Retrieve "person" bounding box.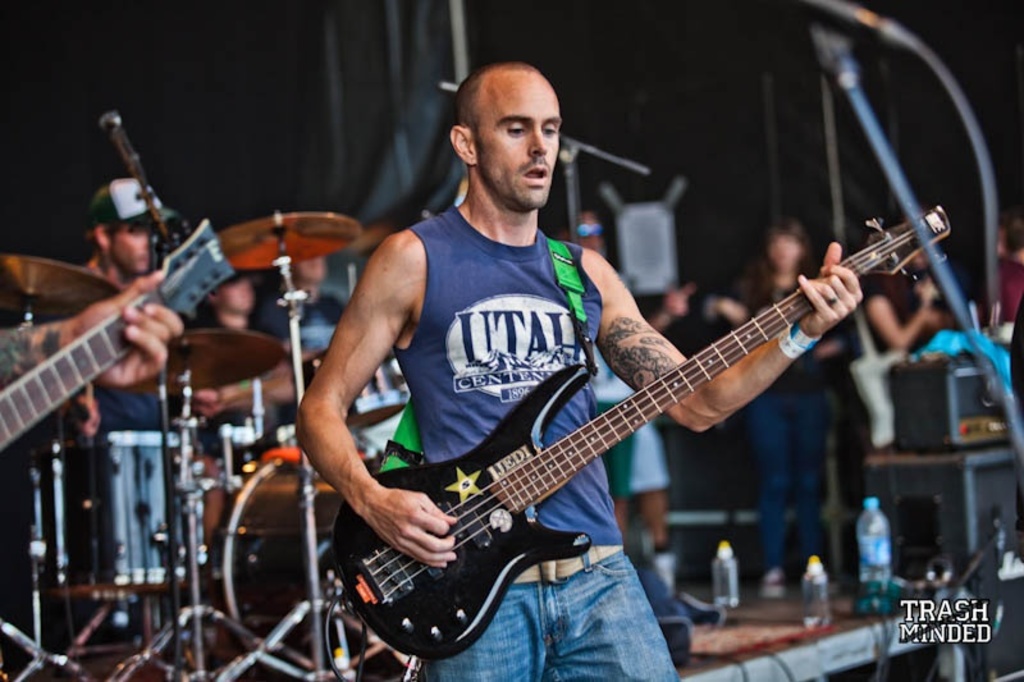
Bounding box: box(312, 101, 954, 672).
